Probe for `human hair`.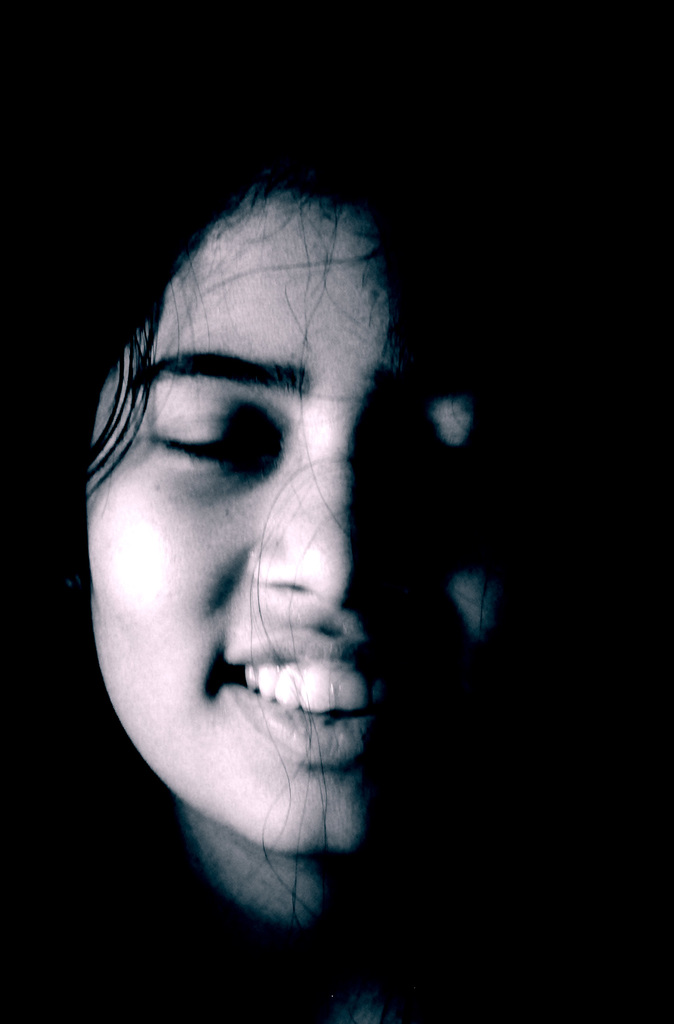
Probe result: x1=17, y1=0, x2=631, y2=937.
